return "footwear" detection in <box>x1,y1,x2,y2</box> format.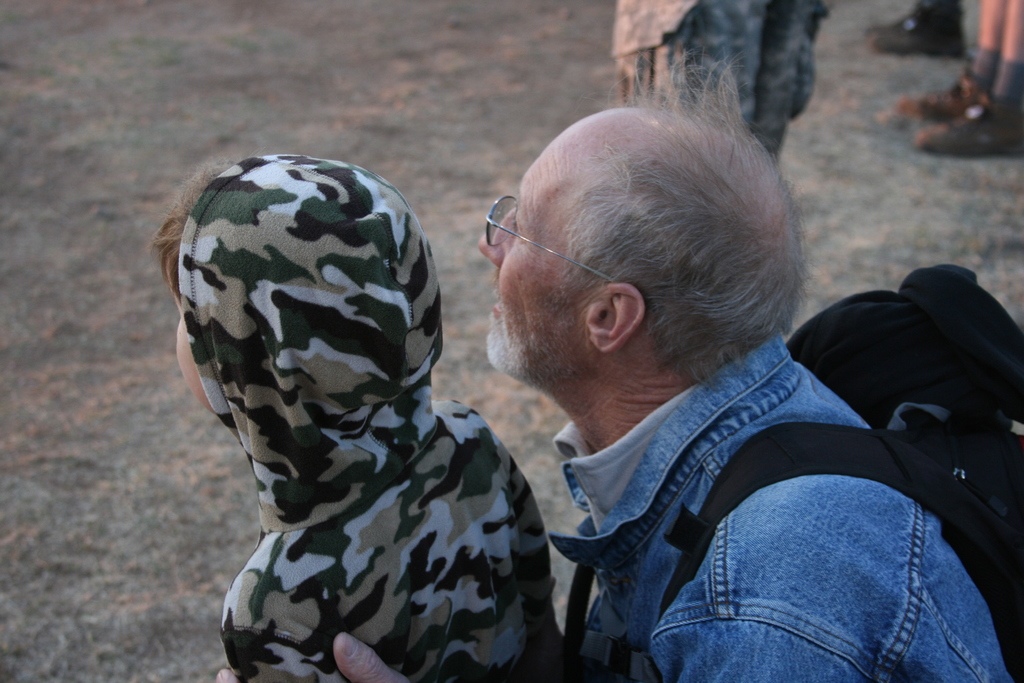
<box>910,100,1023,161</box>.
